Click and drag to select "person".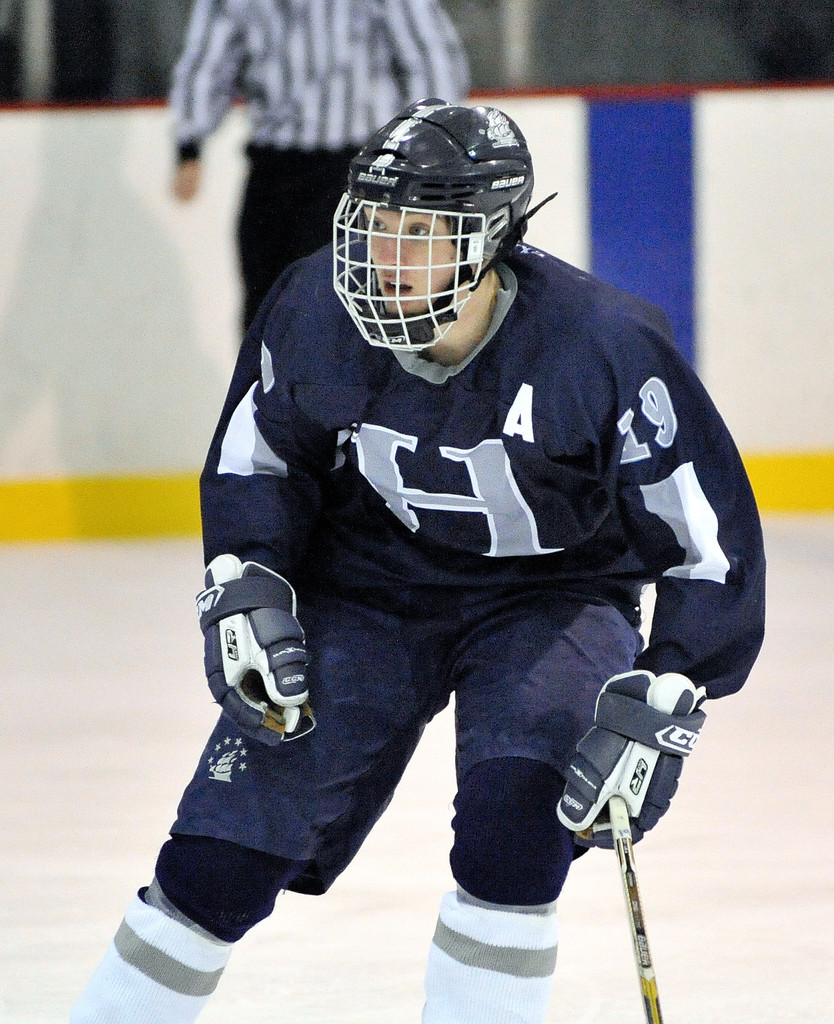
Selection: <bbox>177, 0, 472, 348</bbox>.
